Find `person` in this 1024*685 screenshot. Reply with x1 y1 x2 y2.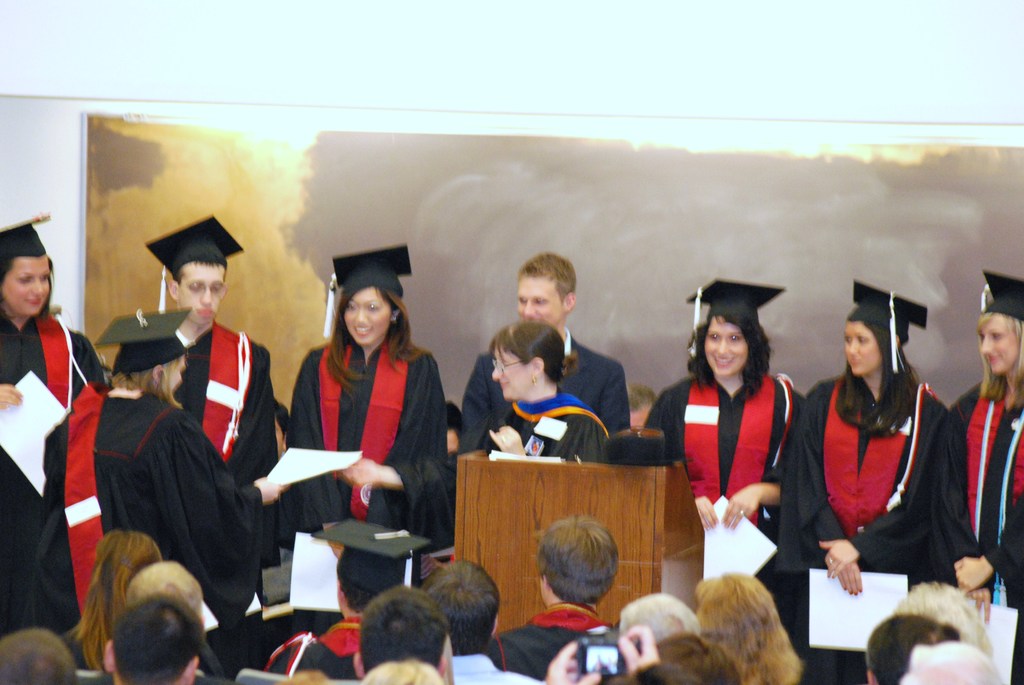
460 247 633 459.
